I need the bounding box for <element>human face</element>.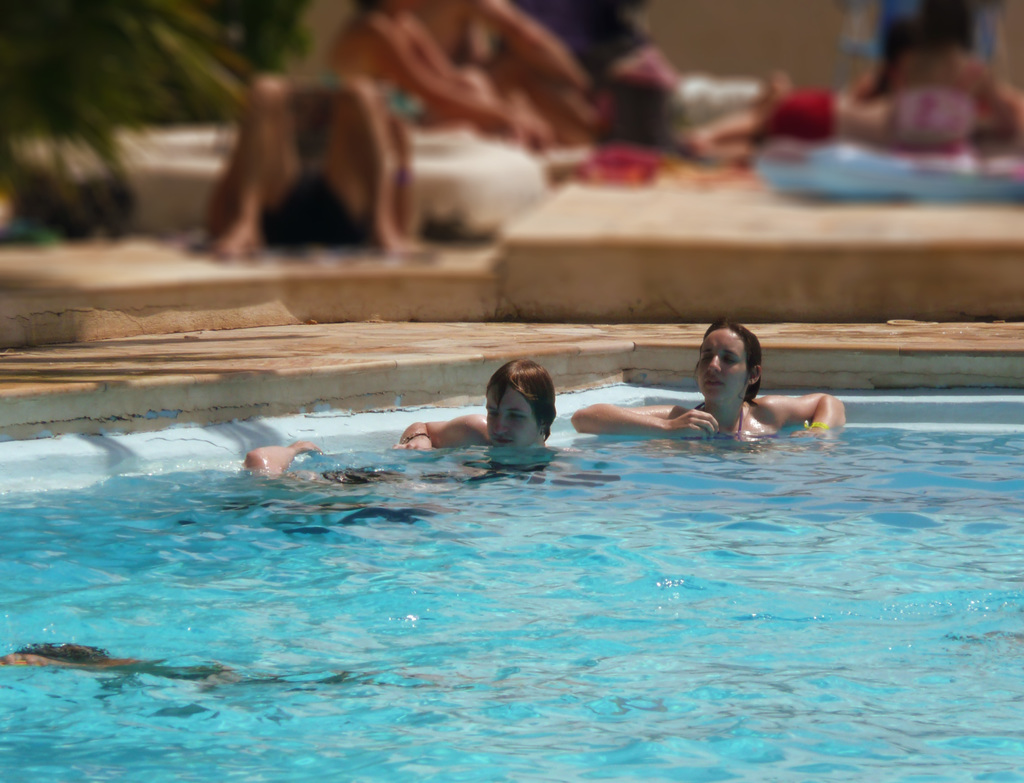
Here it is: (left=483, top=382, right=538, bottom=451).
